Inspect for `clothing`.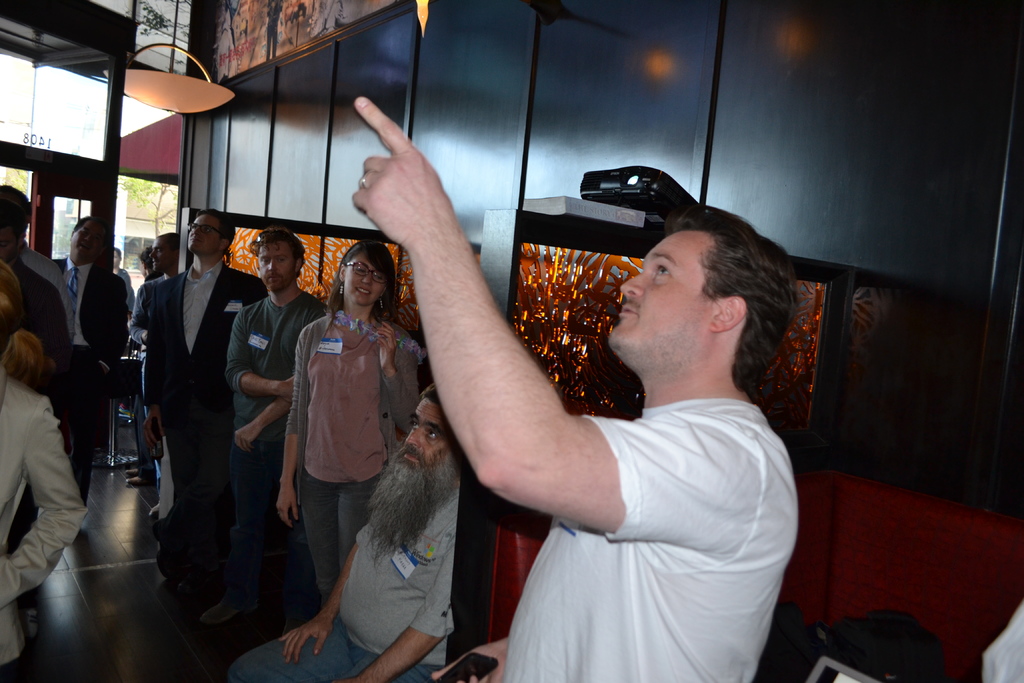
Inspection: detection(278, 329, 413, 579).
